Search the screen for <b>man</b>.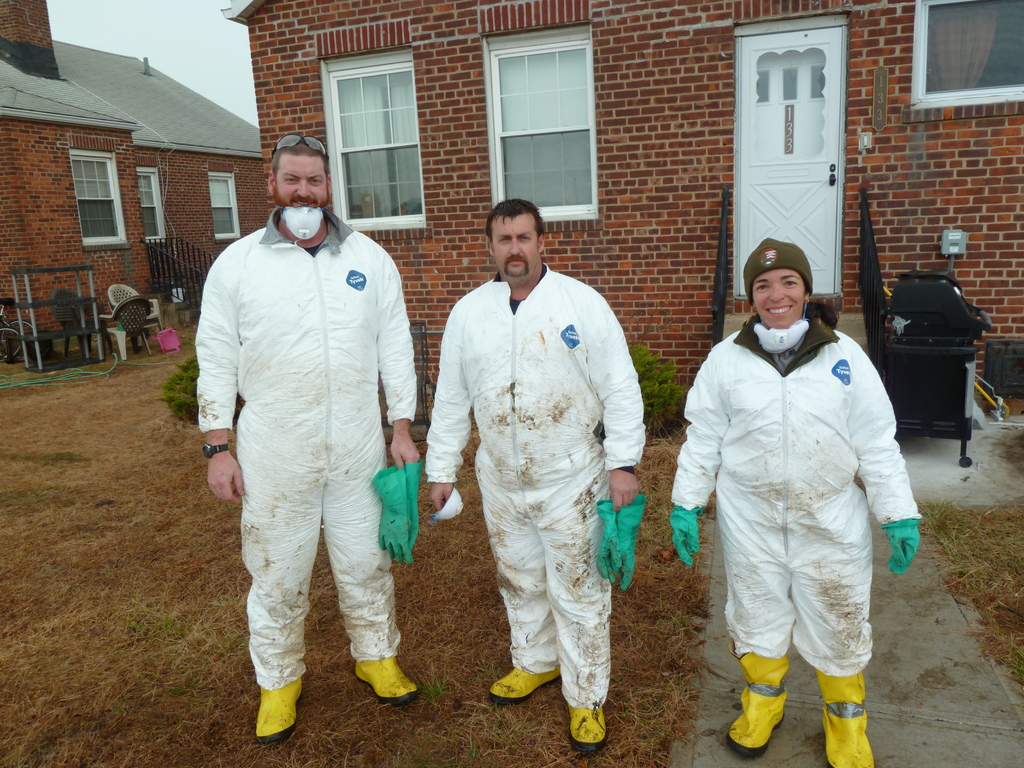
Found at <region>189, 106, 425, 750</region>.
